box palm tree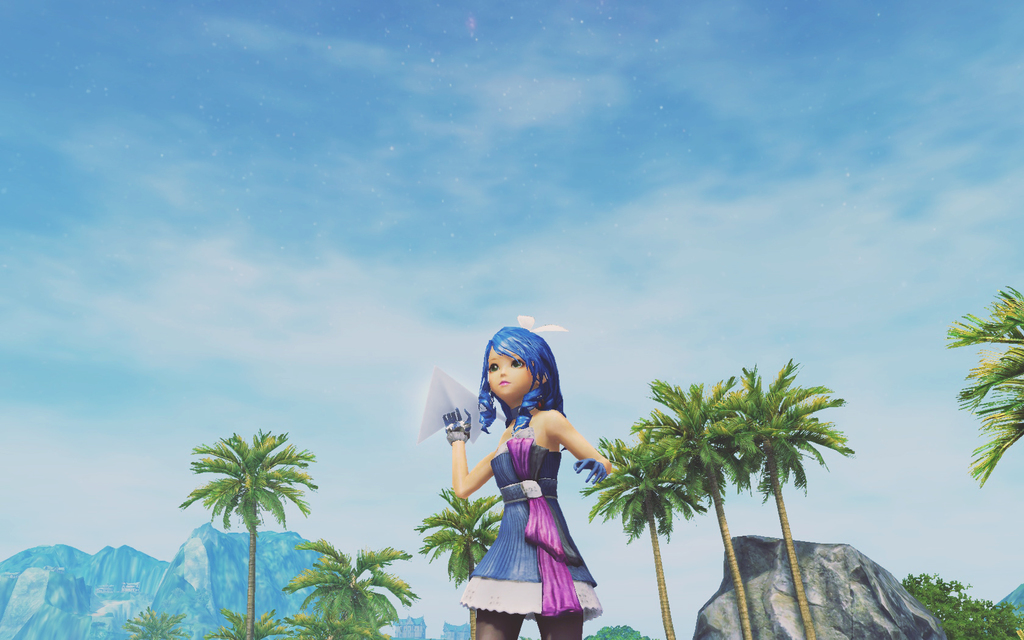
select_region(178, 438, 322, 605)
